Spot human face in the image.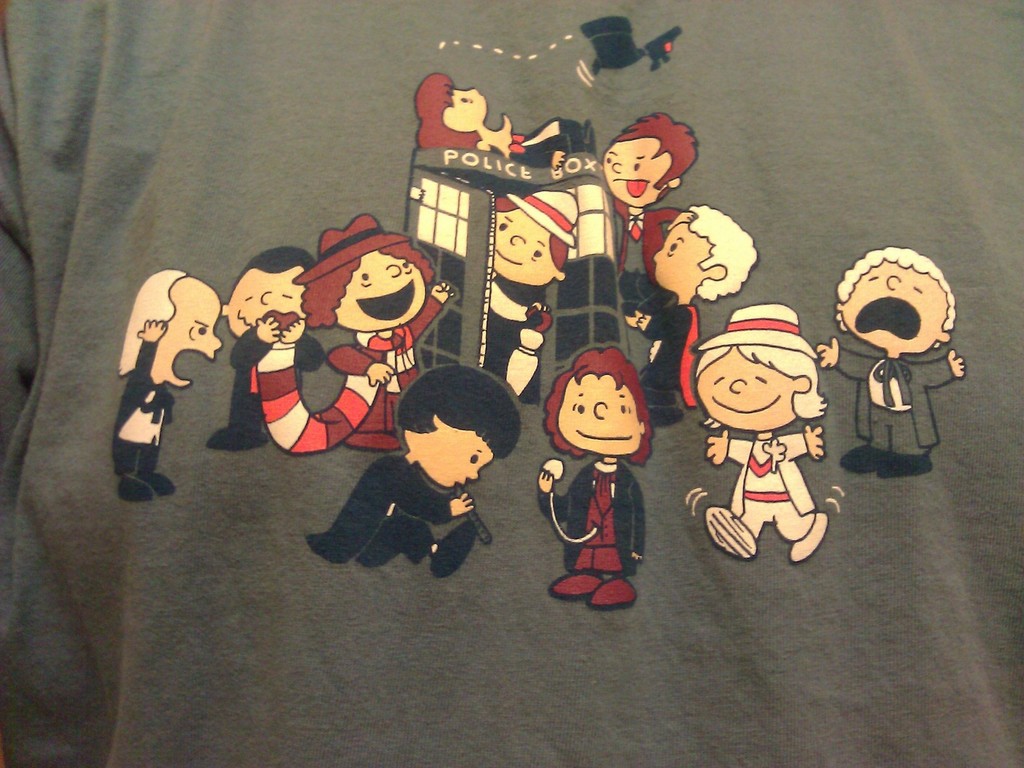
human face found at x1=153, y1=287, x2=220, y2=384.
